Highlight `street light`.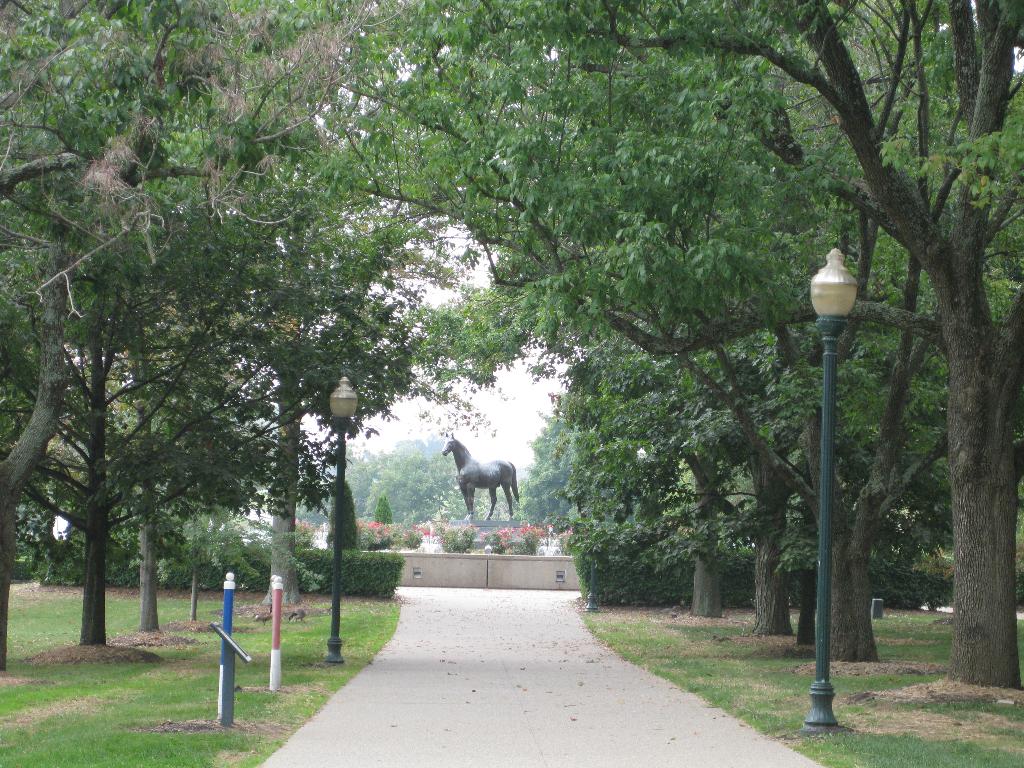
Highlighted region: 324 371 364 664.
